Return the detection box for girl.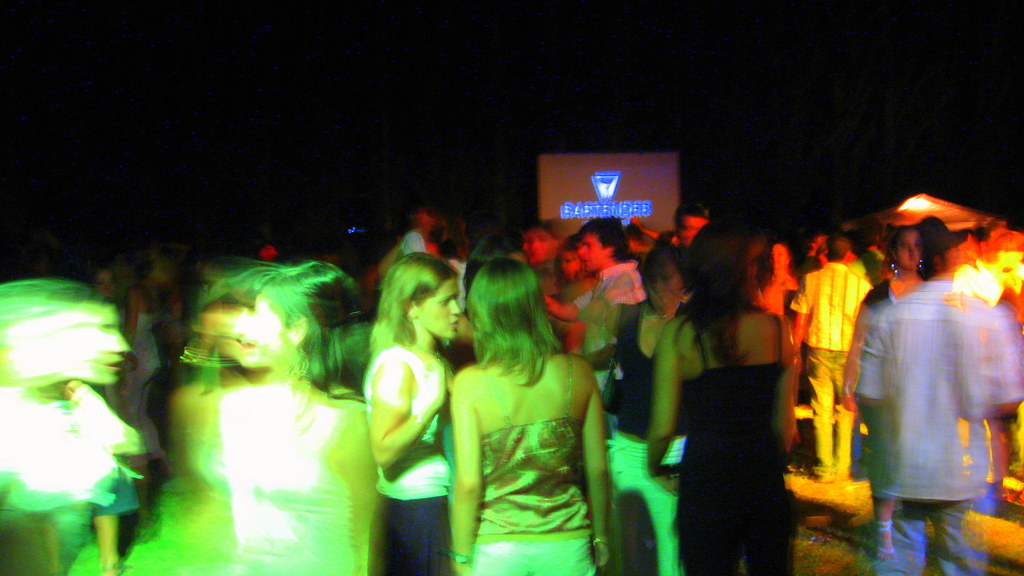
x1=356 y1=248 x2=466 y2=575.
